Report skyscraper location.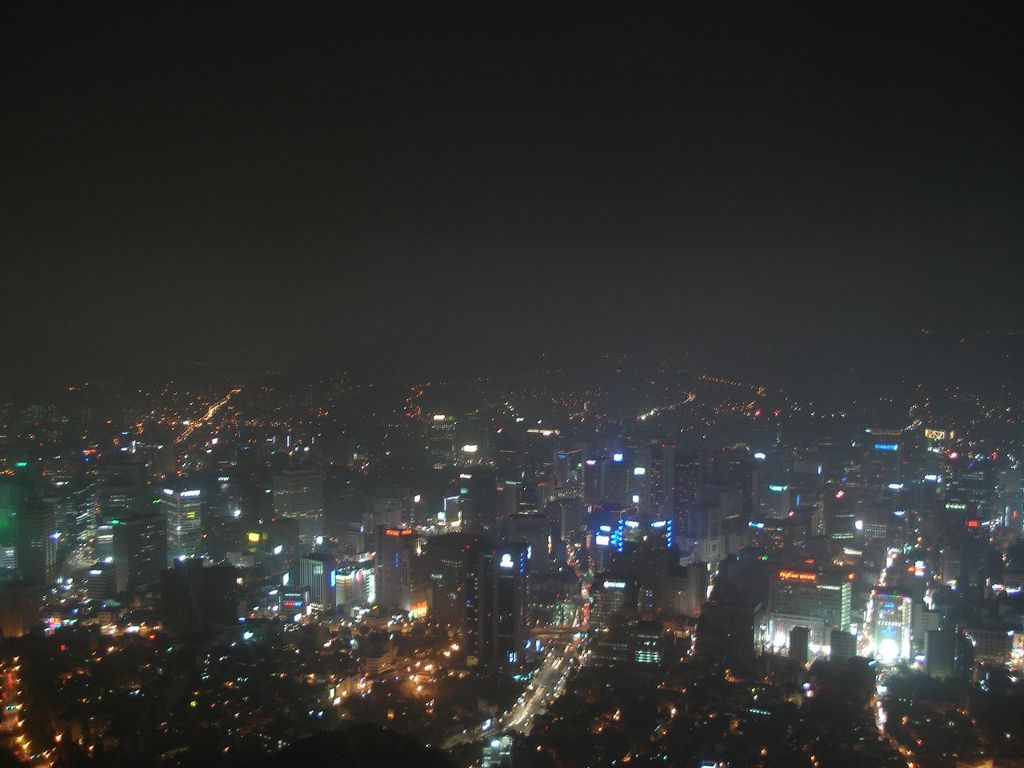
Report: [x1=298, y1=558, x2=334, y2=612].
